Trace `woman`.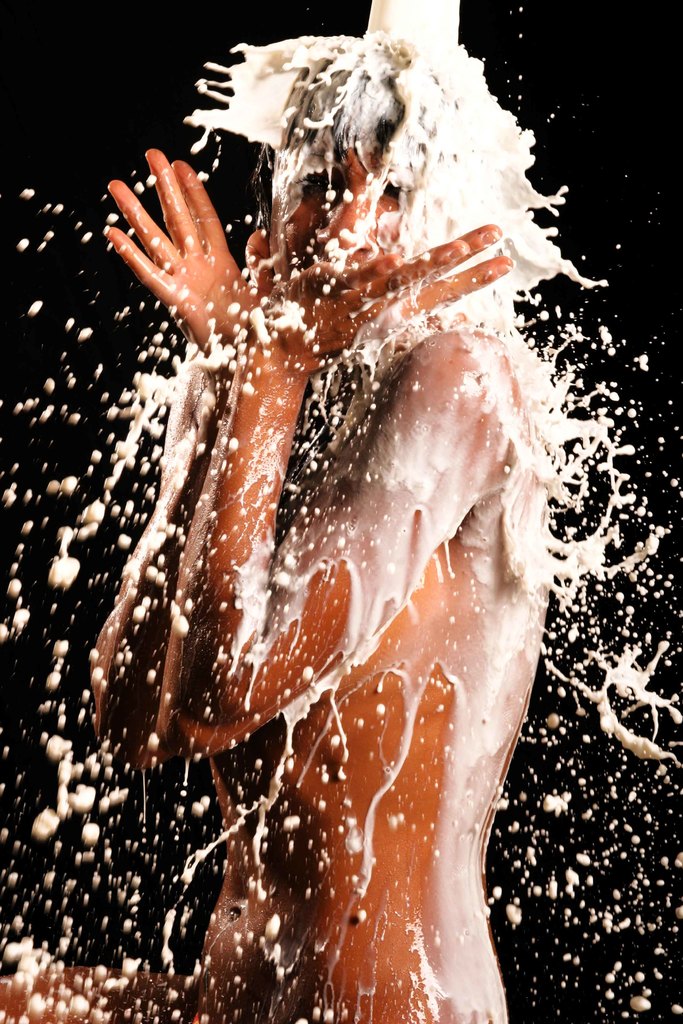
Traced to bbox=(58, 38, 594, 1019).
